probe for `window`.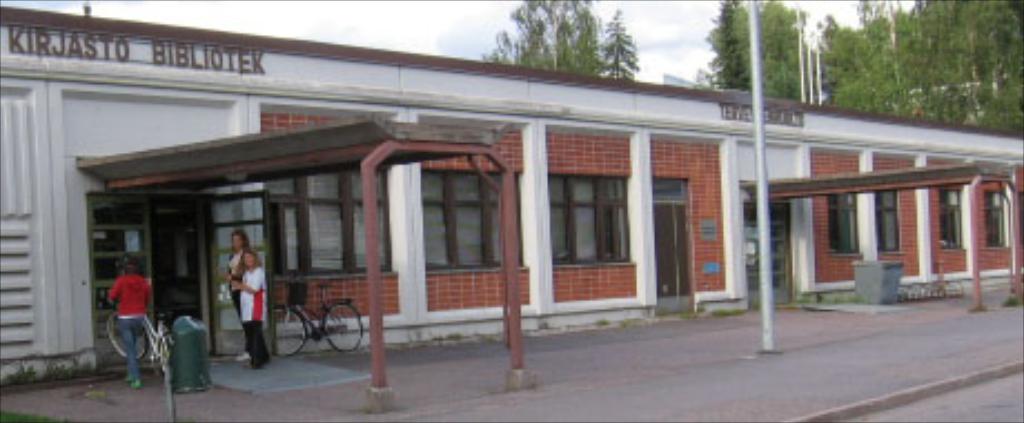
Probe result: <bbox>939, 178, 968, 249</bbox>.
